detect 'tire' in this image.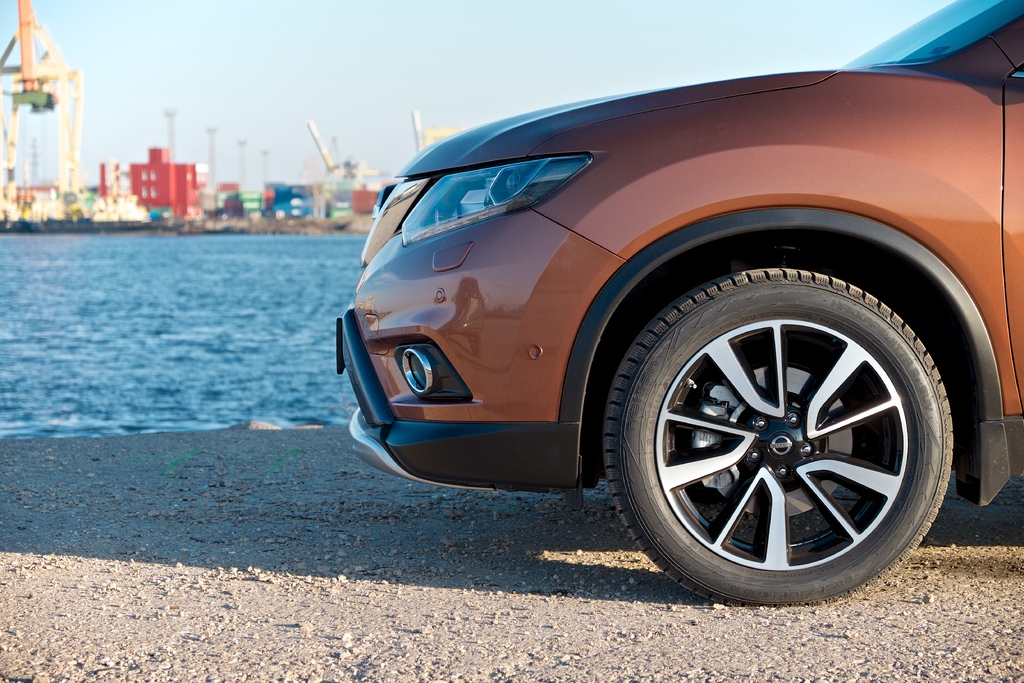
Detection: box(589, 221, 940, 605).
